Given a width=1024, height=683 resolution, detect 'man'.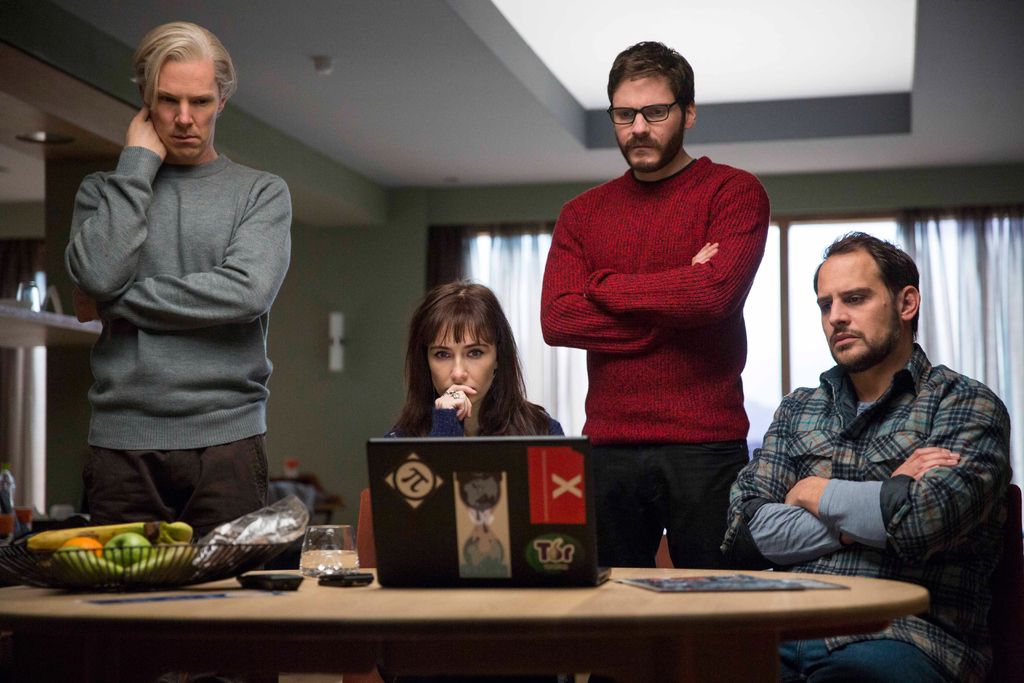
[left=533, top=48, right=792, bottom=543].
